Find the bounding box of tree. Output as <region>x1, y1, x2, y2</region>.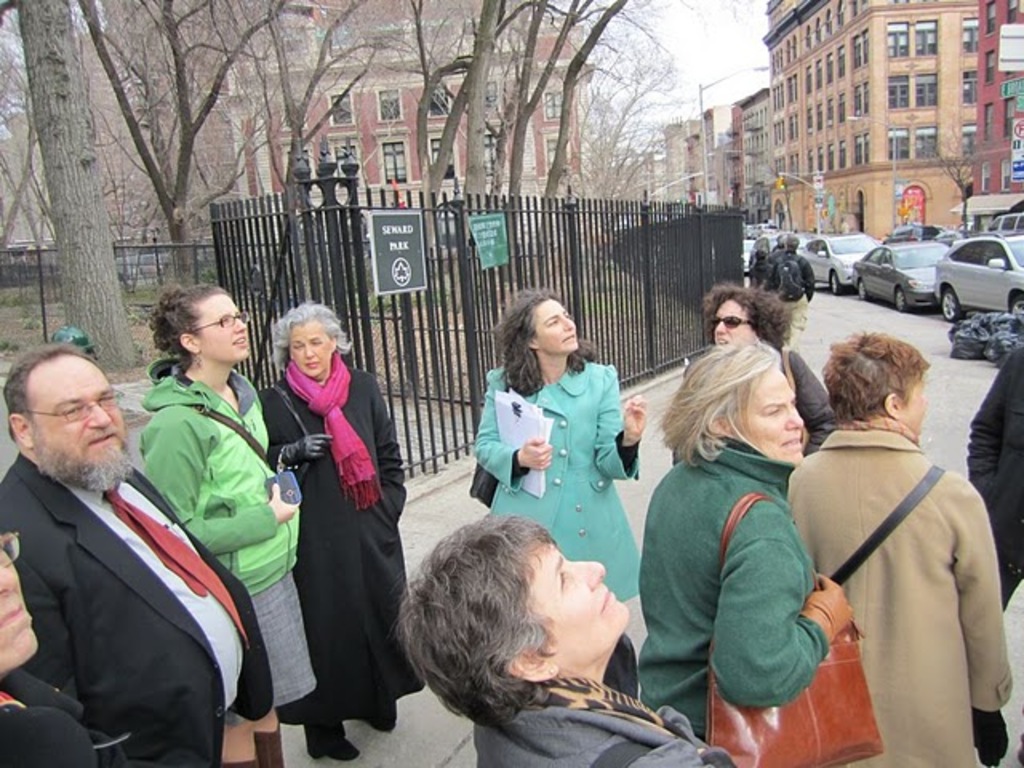
<region>237, 0, 395, 328</region>.
